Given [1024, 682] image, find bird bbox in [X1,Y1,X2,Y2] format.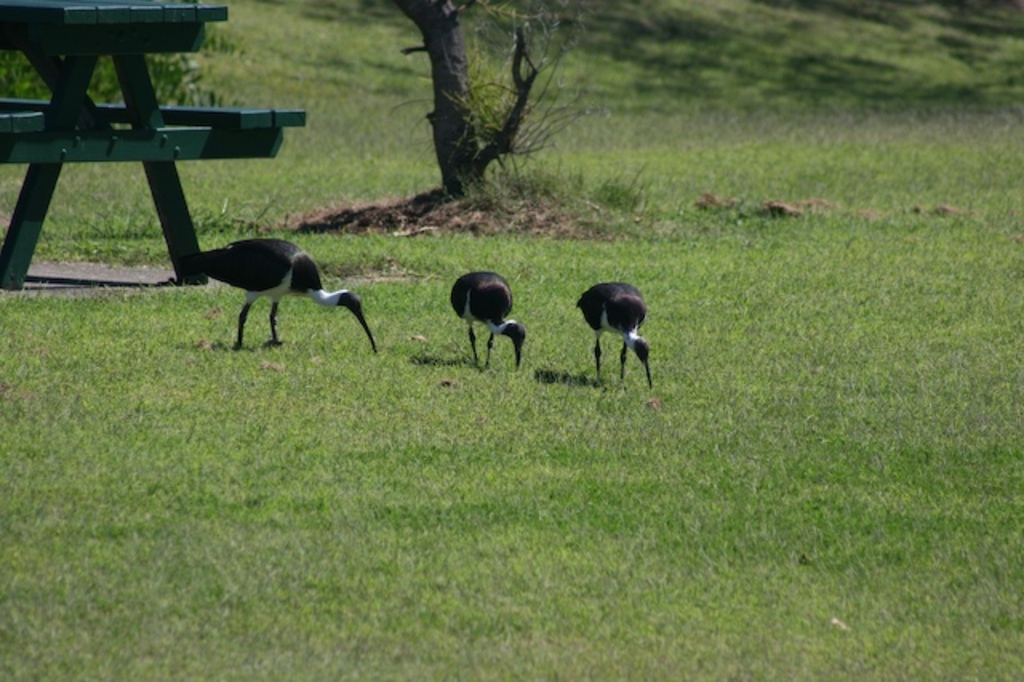
[450,269,526,371].
